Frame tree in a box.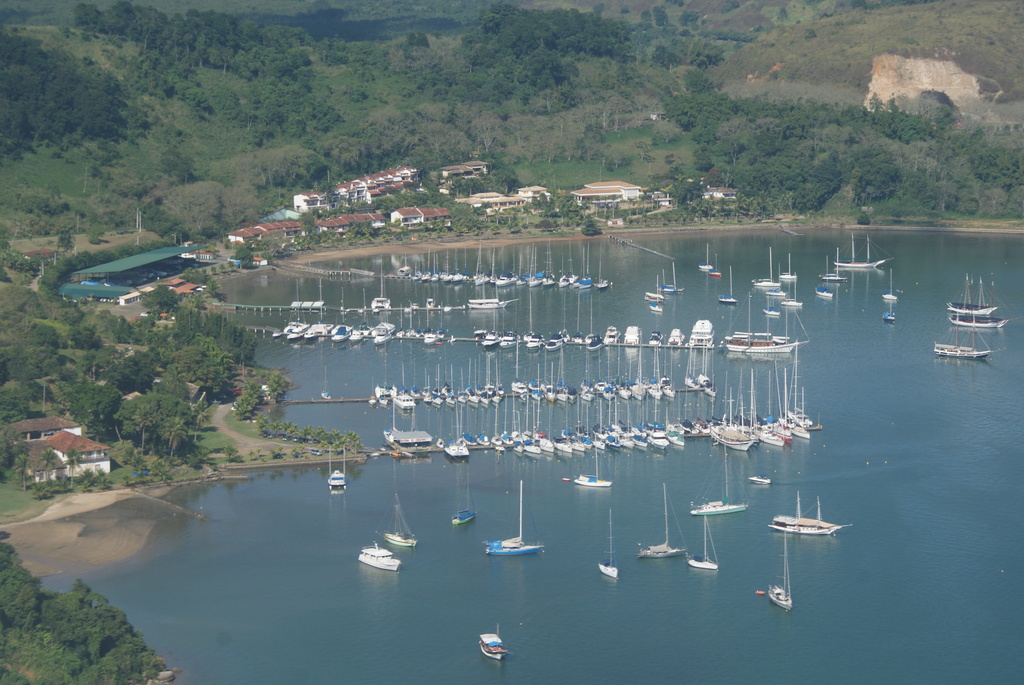
x1=677, y1=8, x2=698, y2=31.
